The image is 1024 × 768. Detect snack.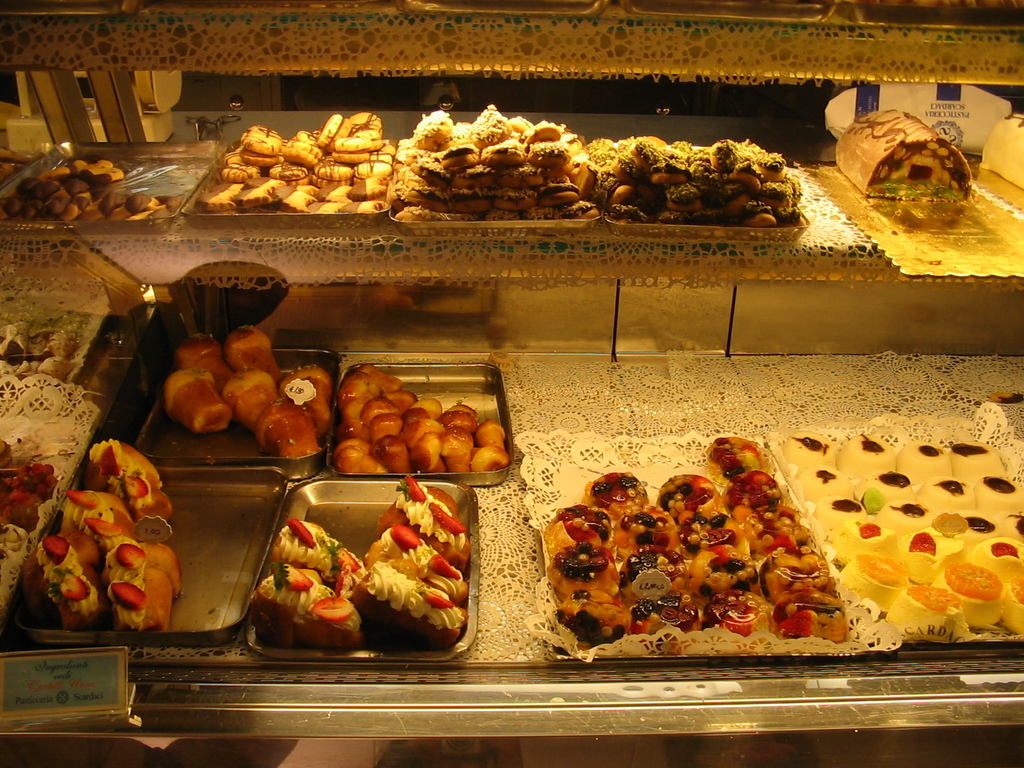
Detection: box(556, 589, 636, 646).
